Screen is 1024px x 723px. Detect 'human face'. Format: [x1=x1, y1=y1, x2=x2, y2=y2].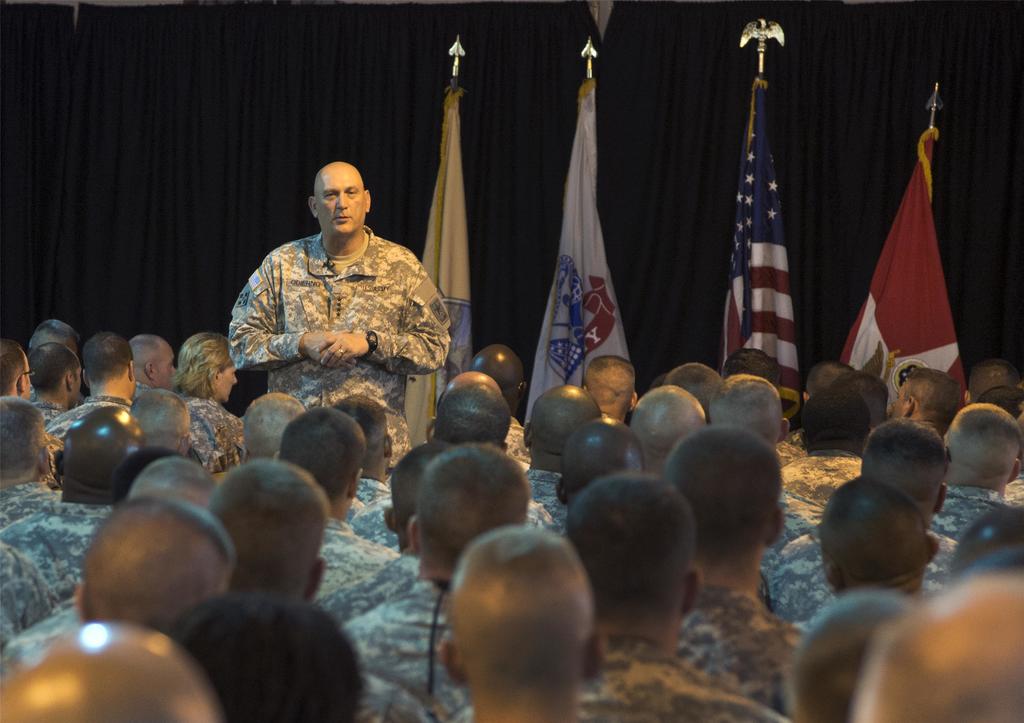
[x1=314, y1=171, x2=363, y2=234].
